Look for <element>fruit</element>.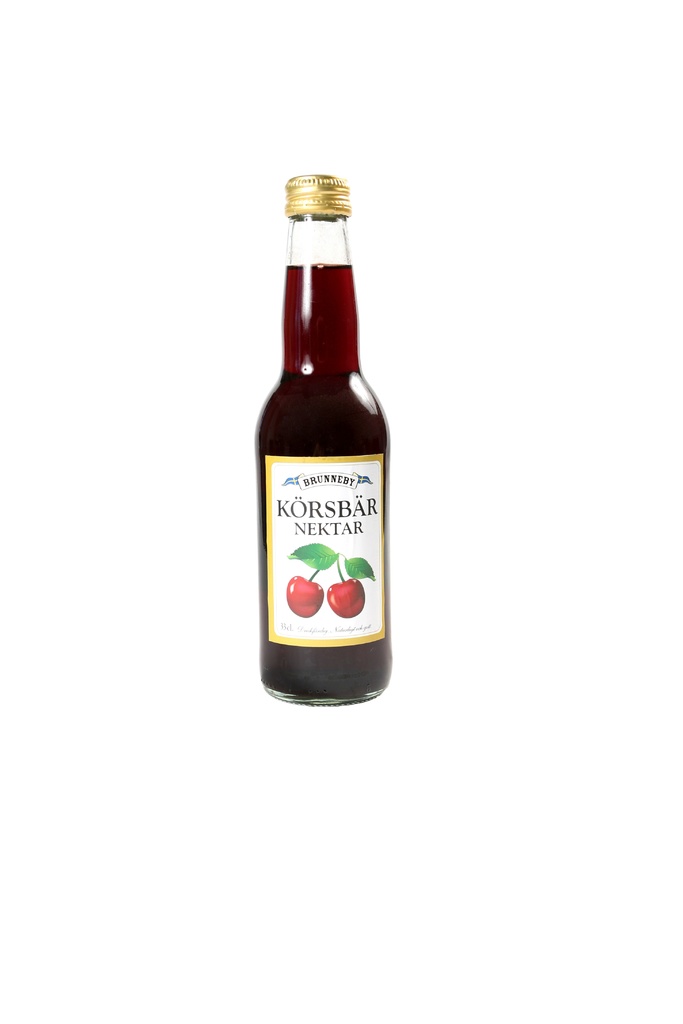
Found: [left=327, top=560, right=366, bottom=621].
